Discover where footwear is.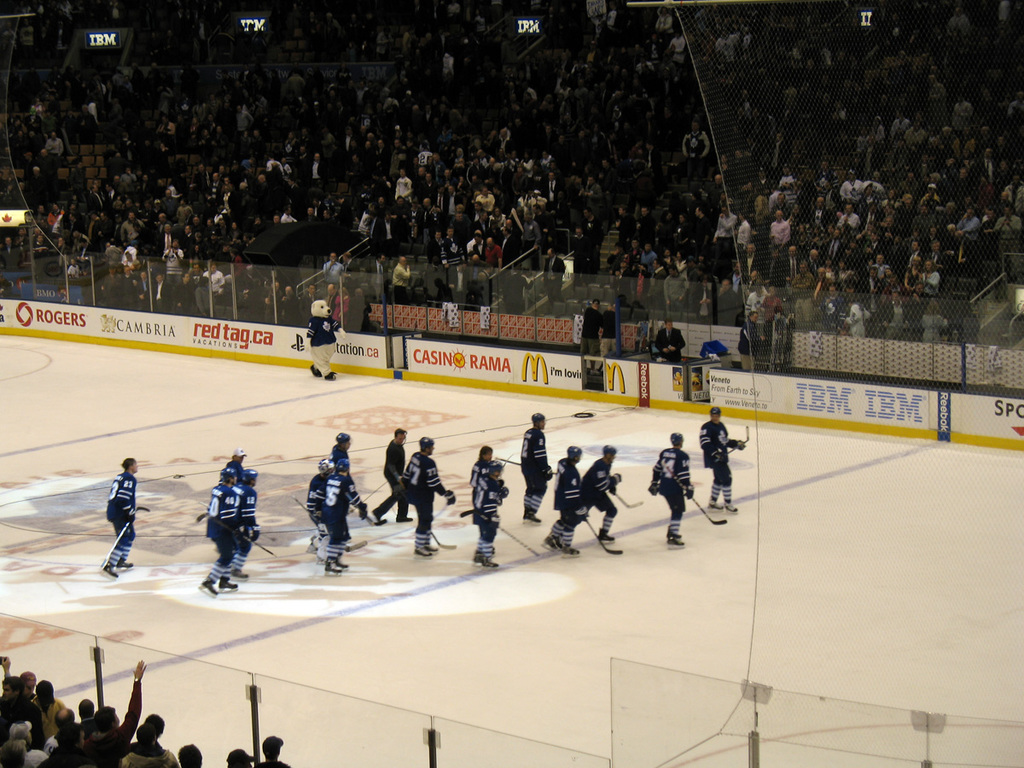
Discovered at bbox(329, 555, 346, 573).
